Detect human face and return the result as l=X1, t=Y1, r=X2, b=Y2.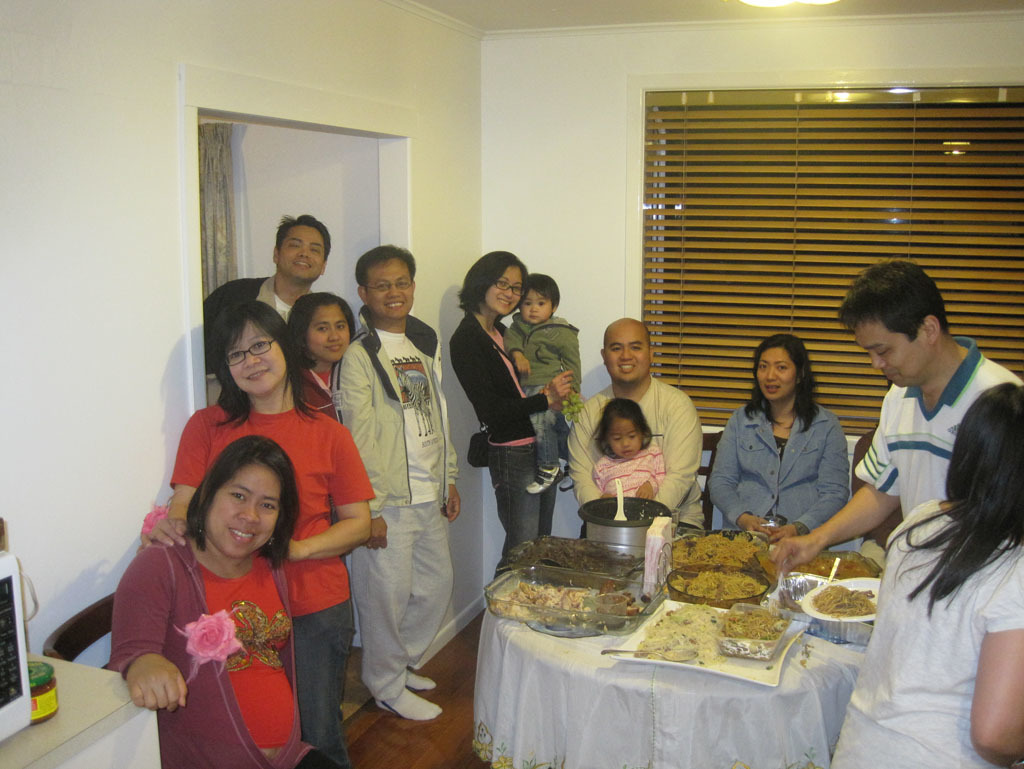
l=527, t=289, r=555, b=325.
